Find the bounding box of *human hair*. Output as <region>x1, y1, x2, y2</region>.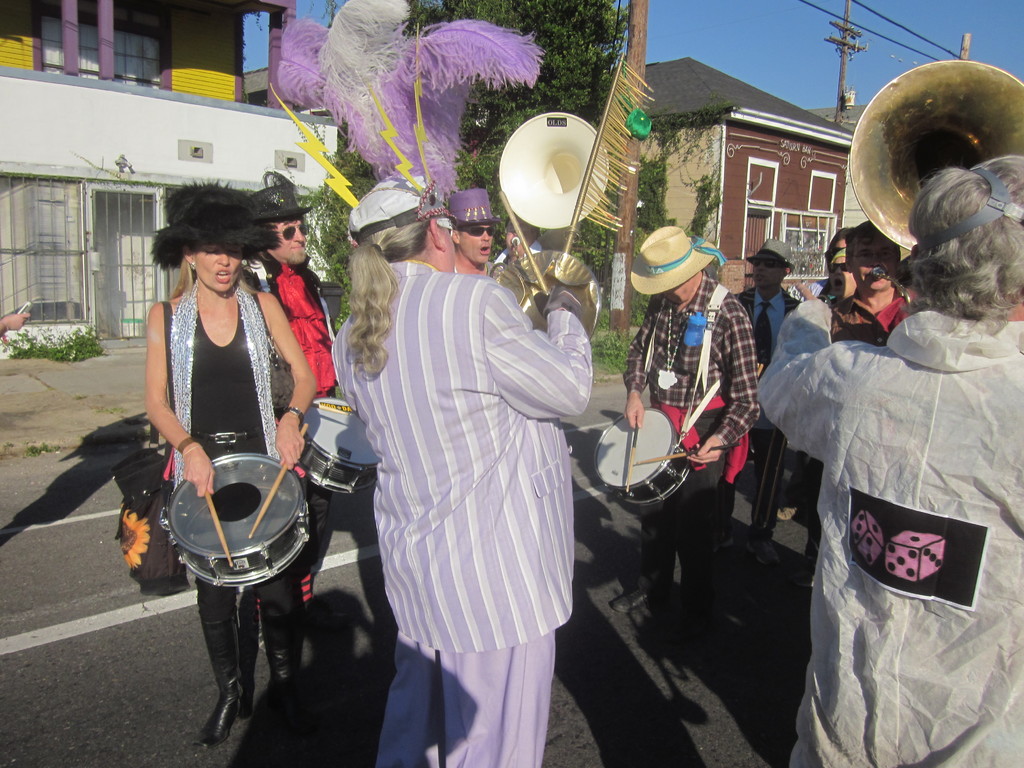
<region>340, 218, 432, 377</region>.
